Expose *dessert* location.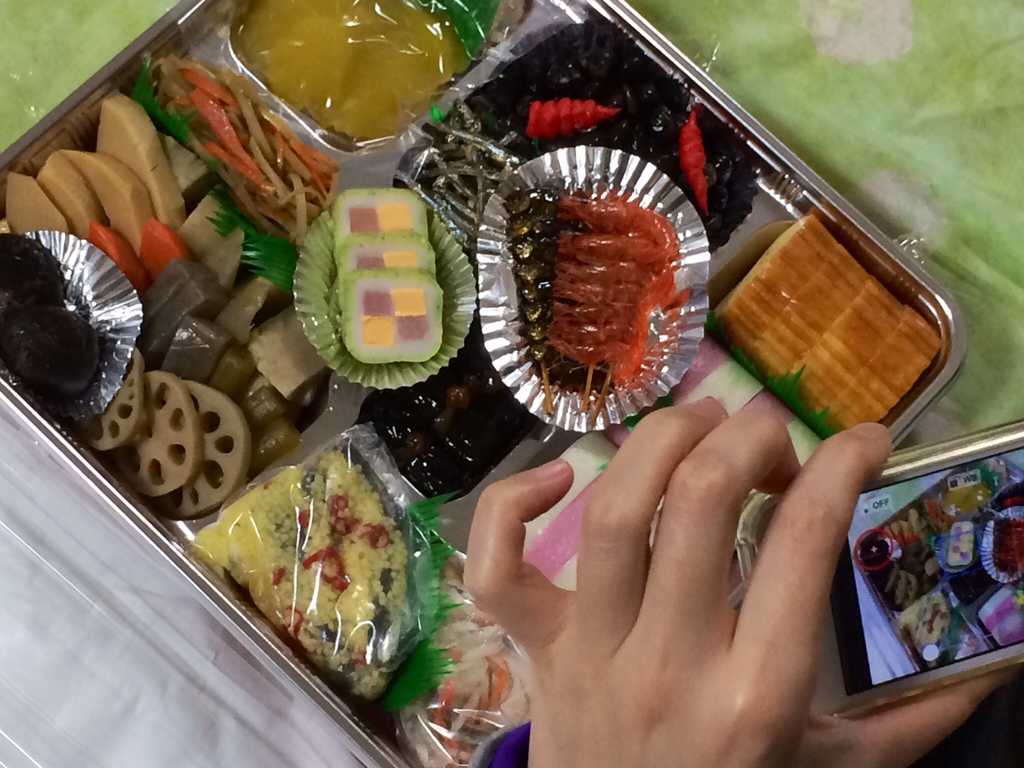
Exposed at (332,184,446,364).
